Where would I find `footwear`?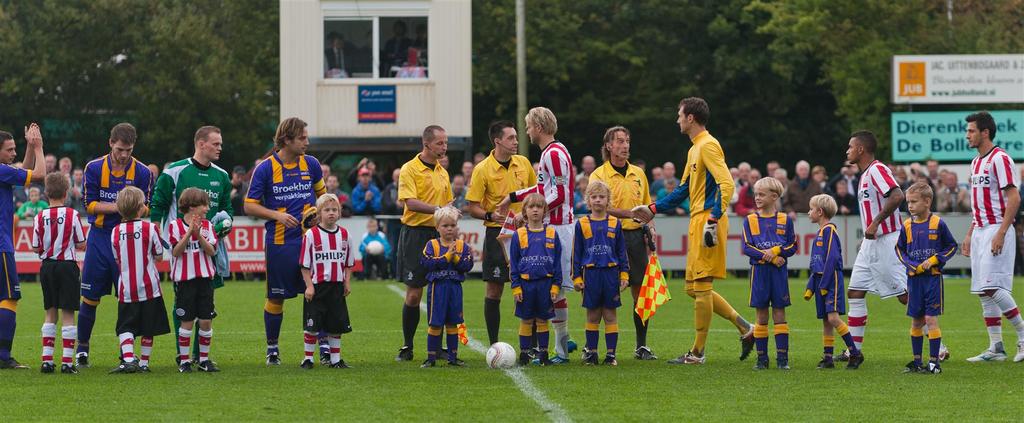
At Rect(521, 354, 539, 365).
